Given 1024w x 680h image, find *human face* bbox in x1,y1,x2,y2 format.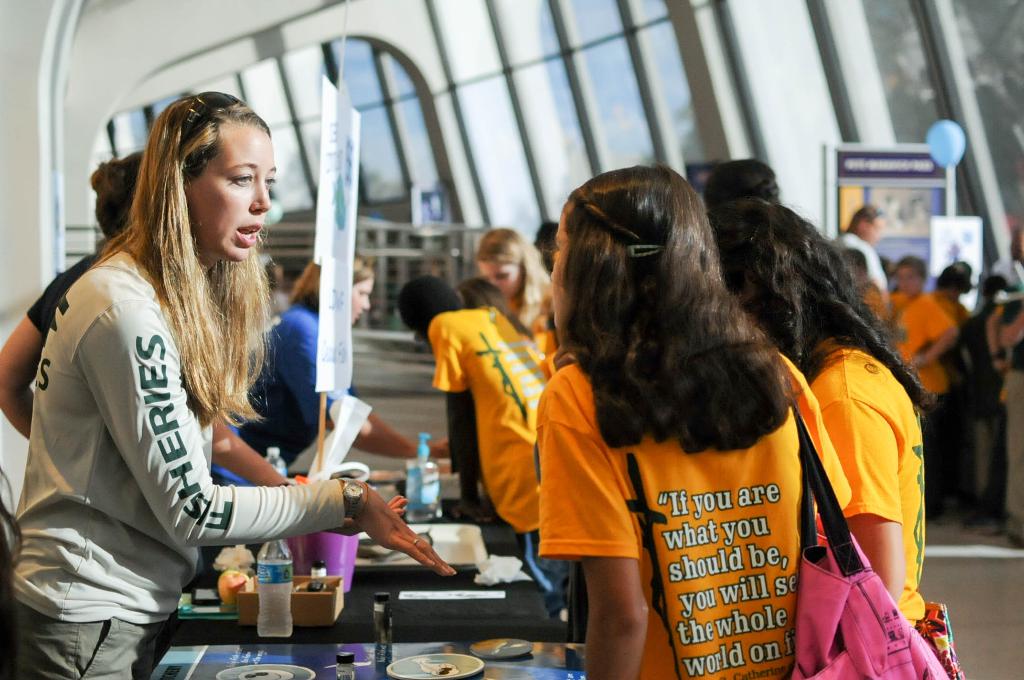
863,216,889,245.
